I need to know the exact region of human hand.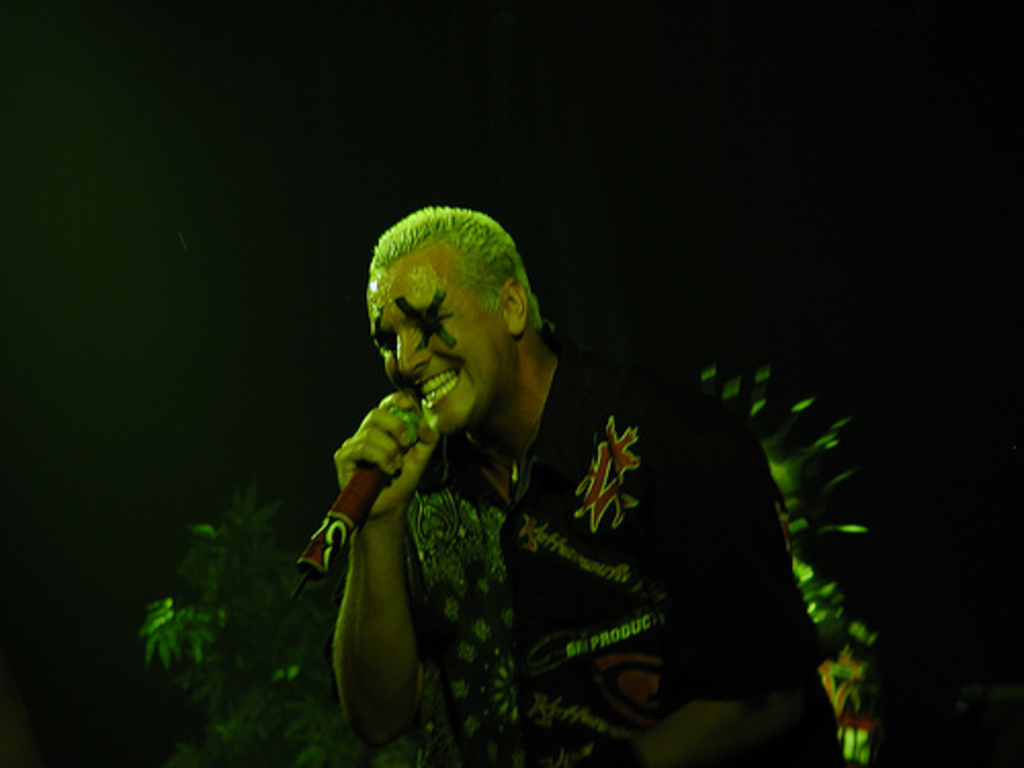
Region: BBox(332, 387, 438, 516).
